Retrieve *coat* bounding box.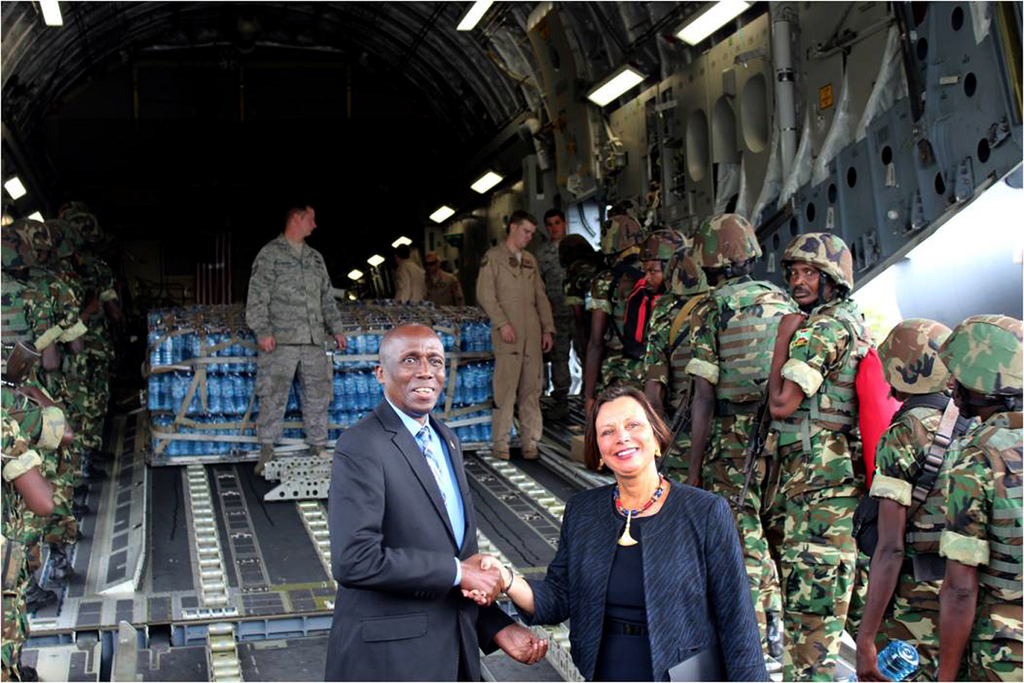
Bounding box: bbox=[313, 401, 493, 682].
